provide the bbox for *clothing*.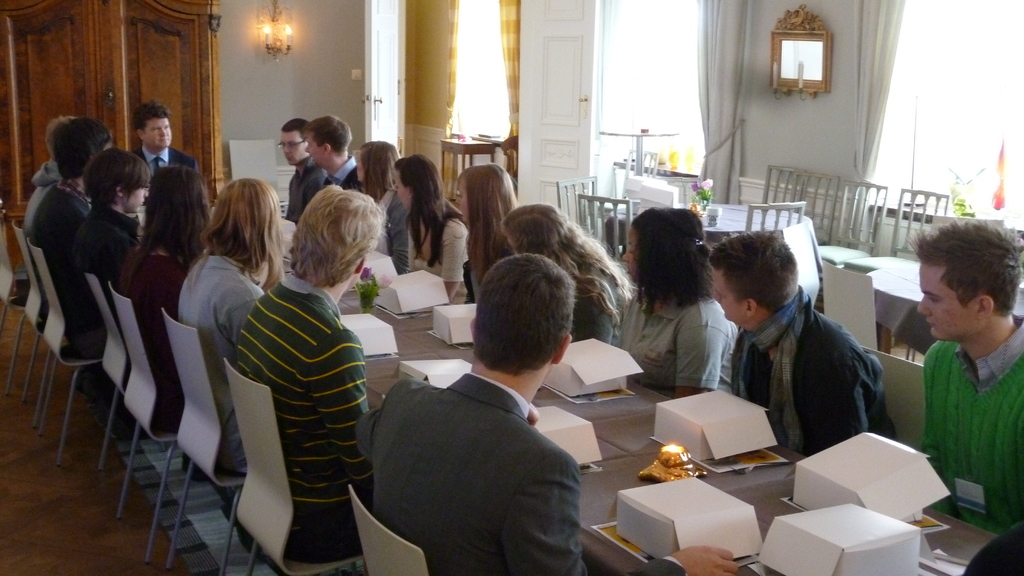
x1=408 y1=214 x2=469 y2=312.
